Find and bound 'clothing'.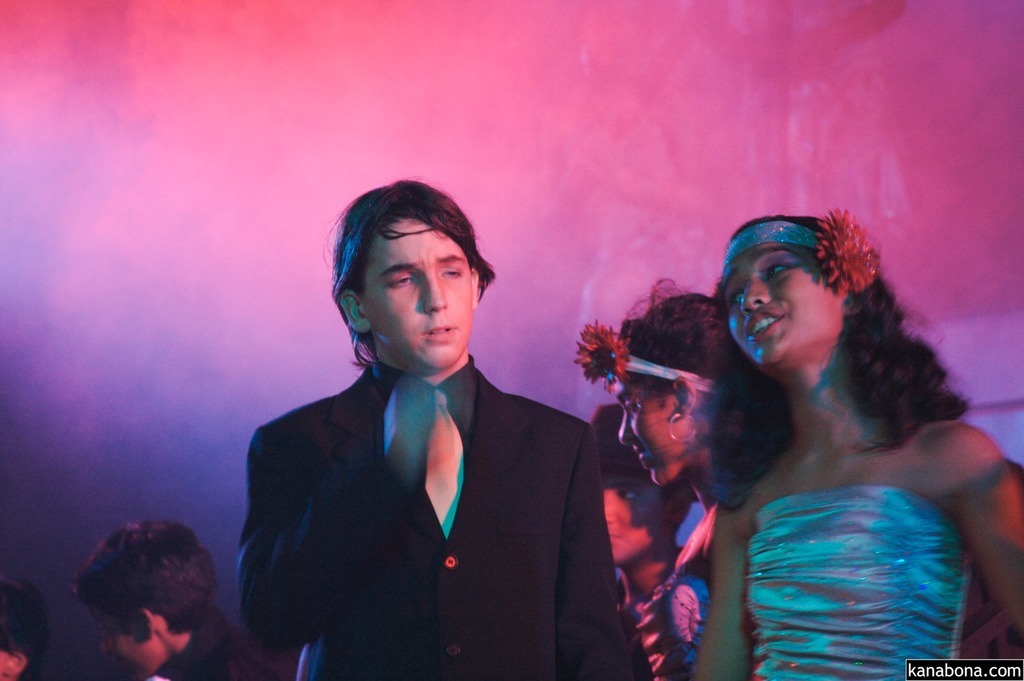
Bound: Rect(168, 603, 265, 680).
